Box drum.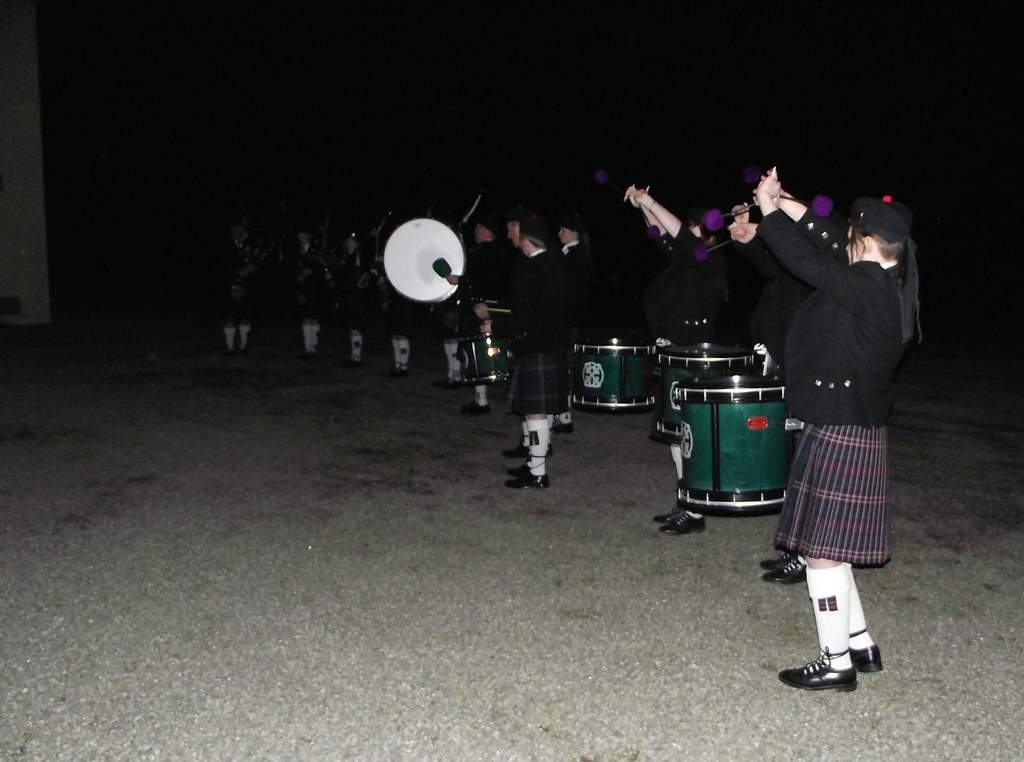
select_region(452, 327, 516, 386).
